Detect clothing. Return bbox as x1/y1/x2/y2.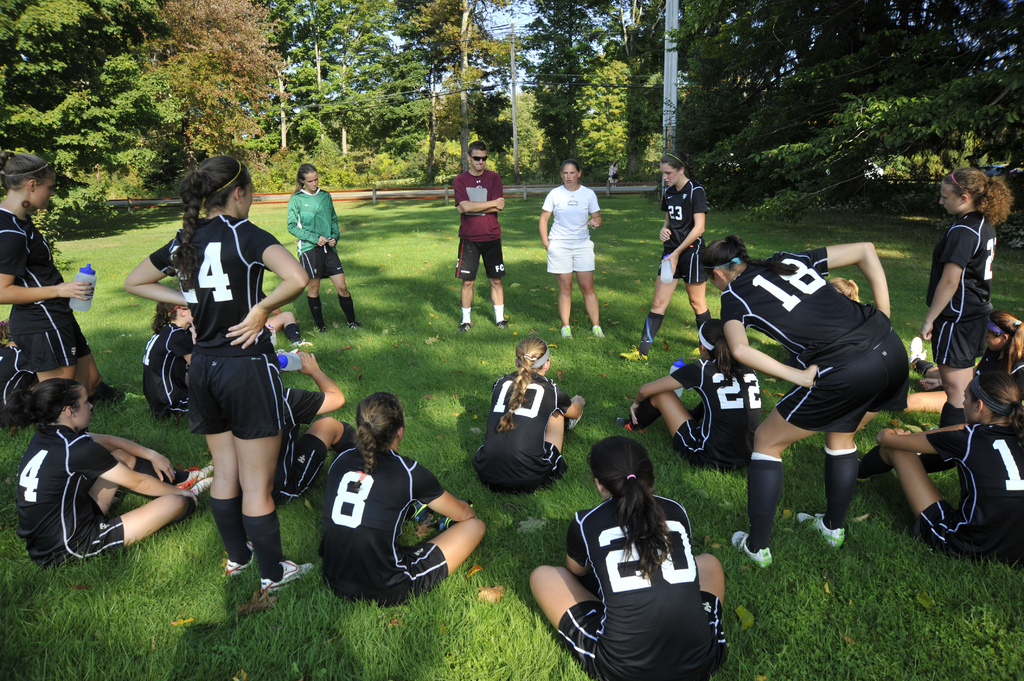
720/246/908/435.
